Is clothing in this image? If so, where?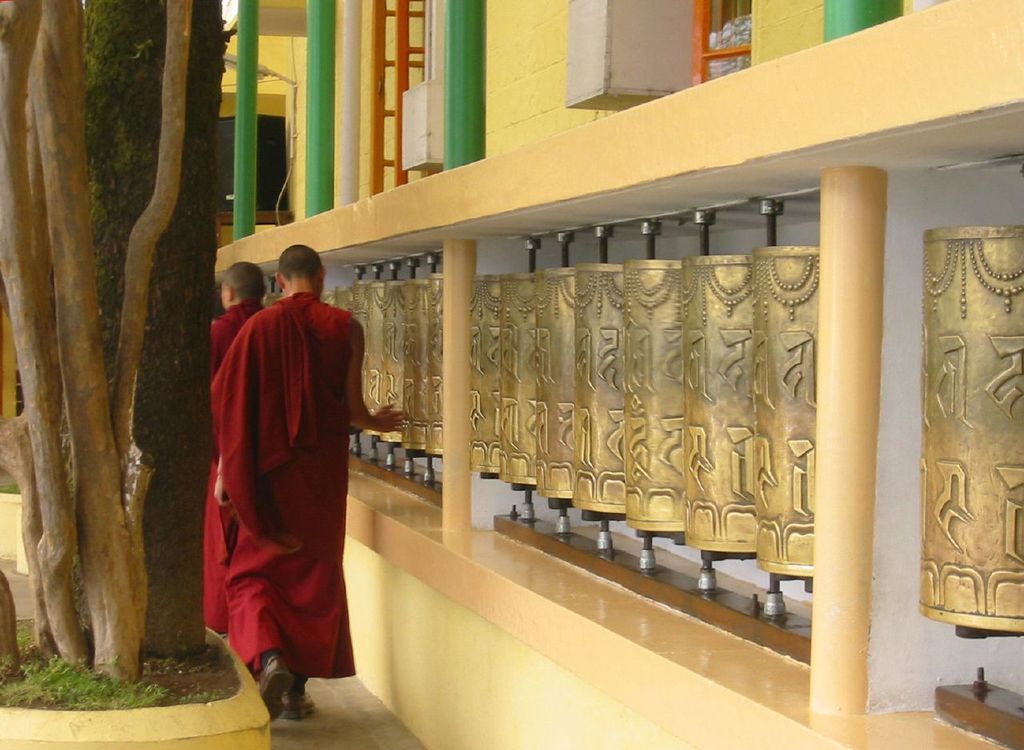
Yes, at (204,295,269,631).
